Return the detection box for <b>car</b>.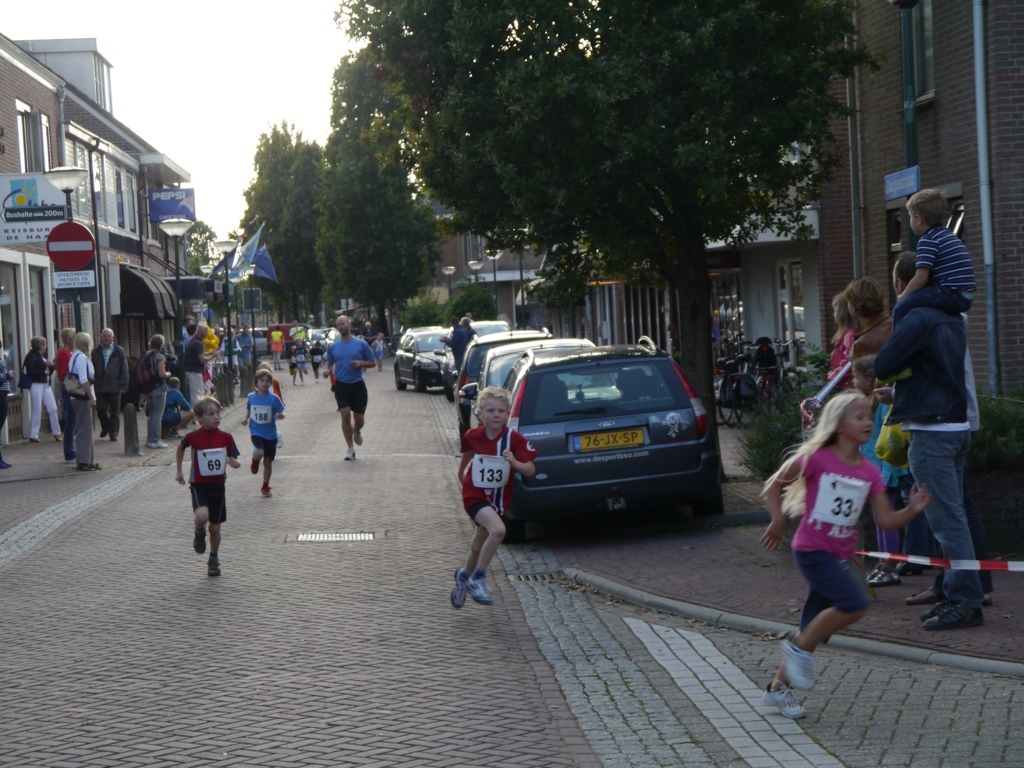
(507, 334, 722, 536).
